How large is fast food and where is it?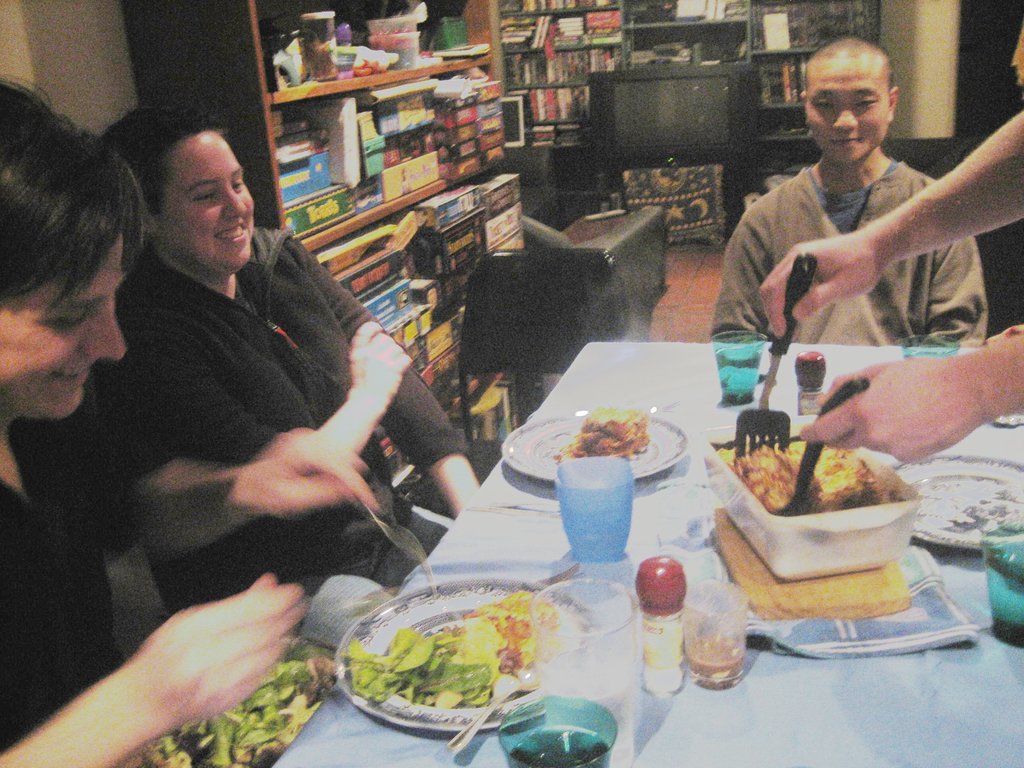
Bounding box: BBox(721, 429, 897, 516).
